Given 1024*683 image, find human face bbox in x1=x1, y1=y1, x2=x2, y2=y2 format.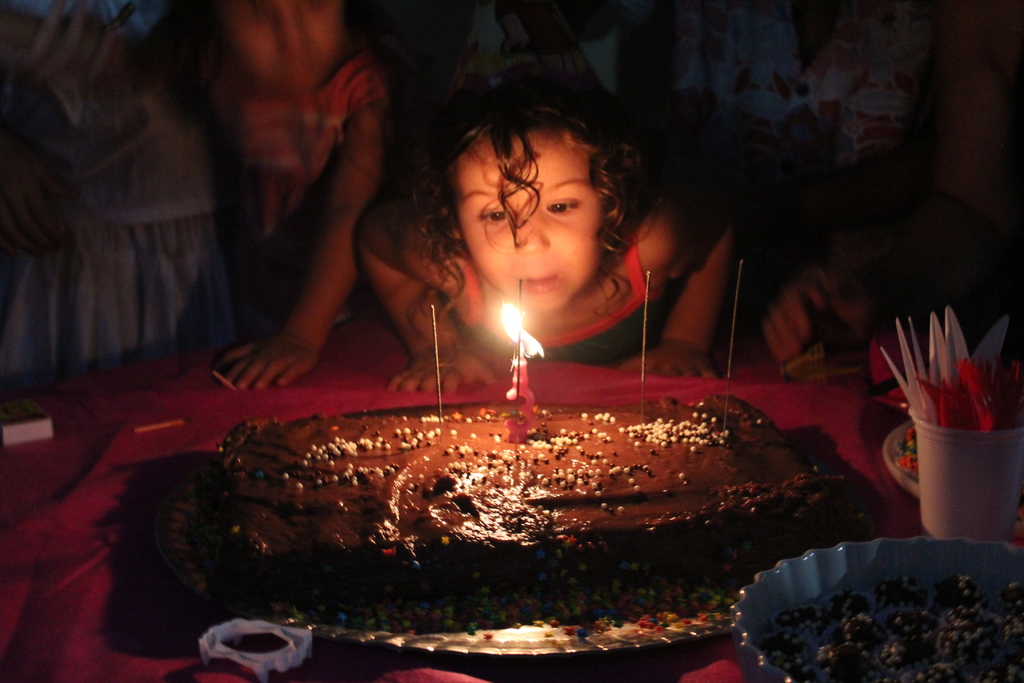
x1=458, y1=132, x2=601, y2=311.
